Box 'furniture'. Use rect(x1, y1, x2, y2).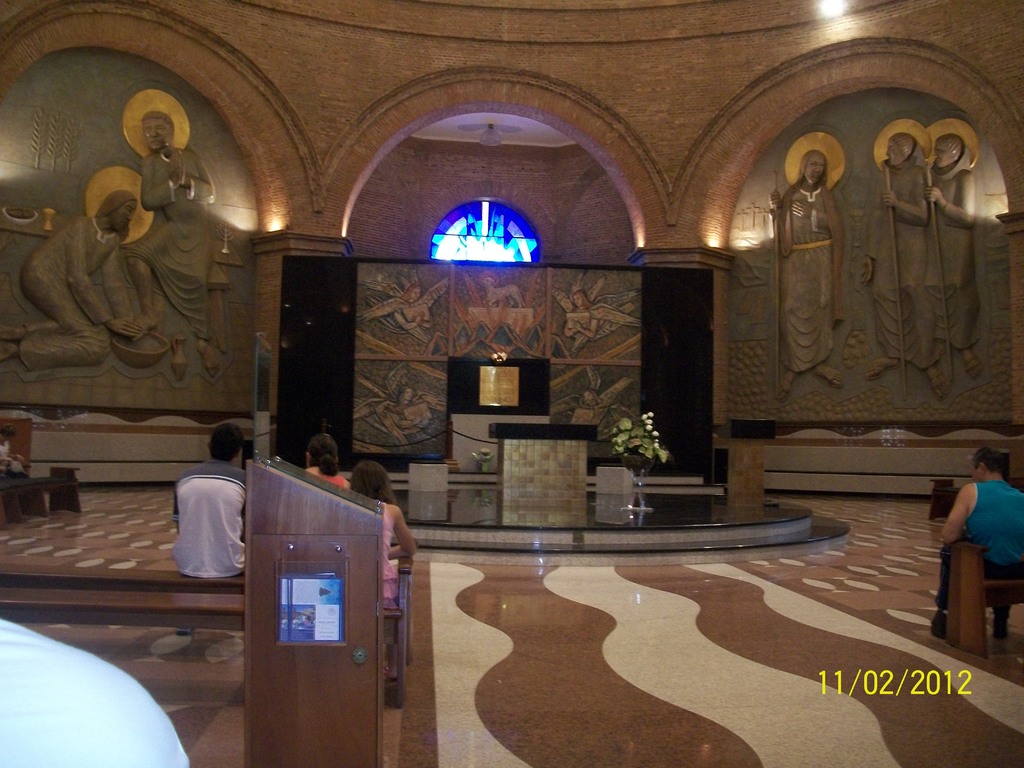
rect(0, 561, 413, 714).
